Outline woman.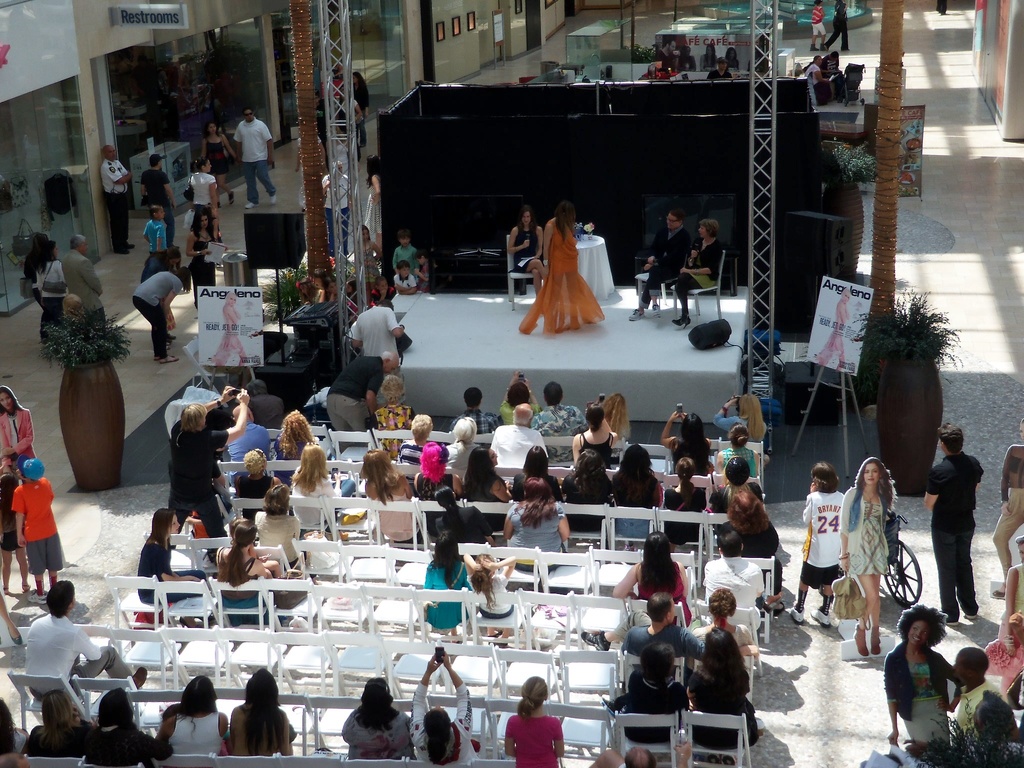
Outline: 227:669:291:760.
